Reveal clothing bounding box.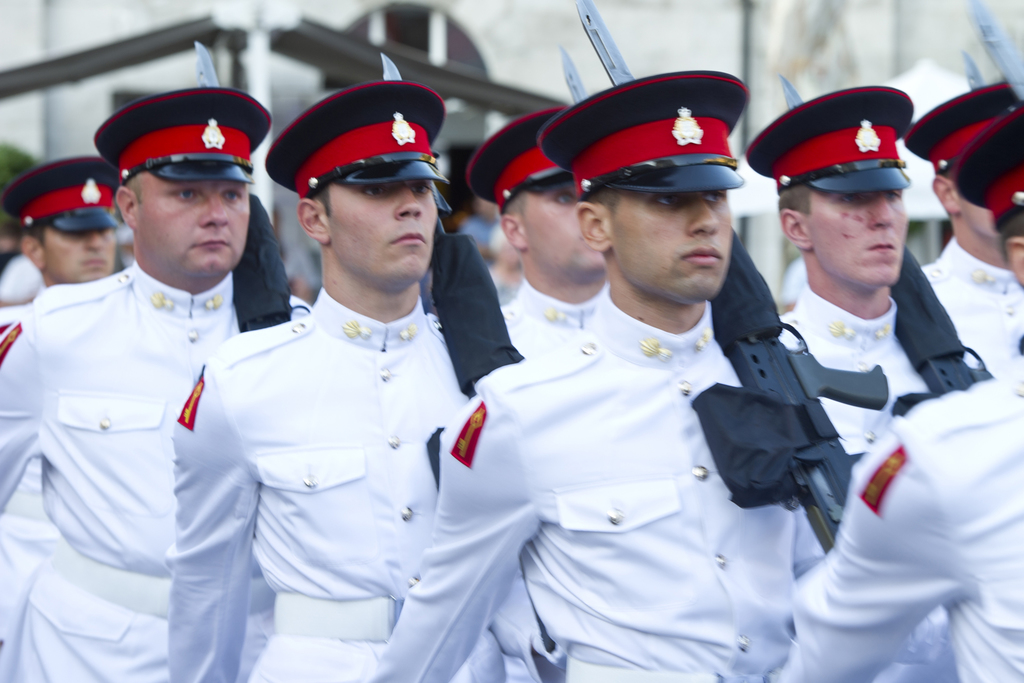
Revealed: [541,71,758,201].
